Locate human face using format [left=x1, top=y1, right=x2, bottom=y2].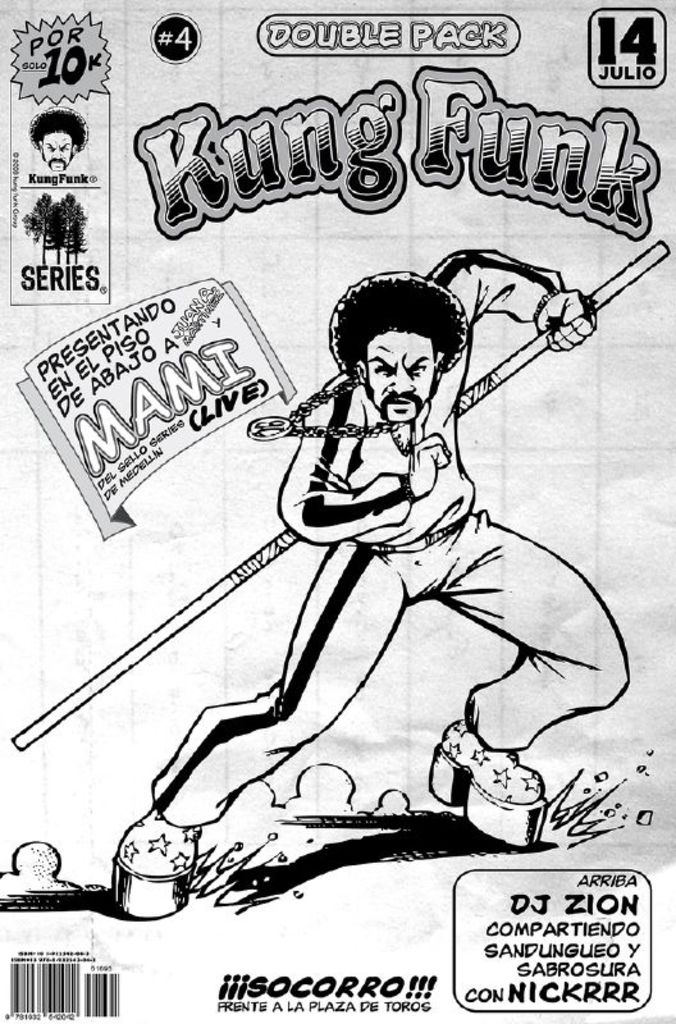
[left=370, top=329, right=440, bottom=424].
